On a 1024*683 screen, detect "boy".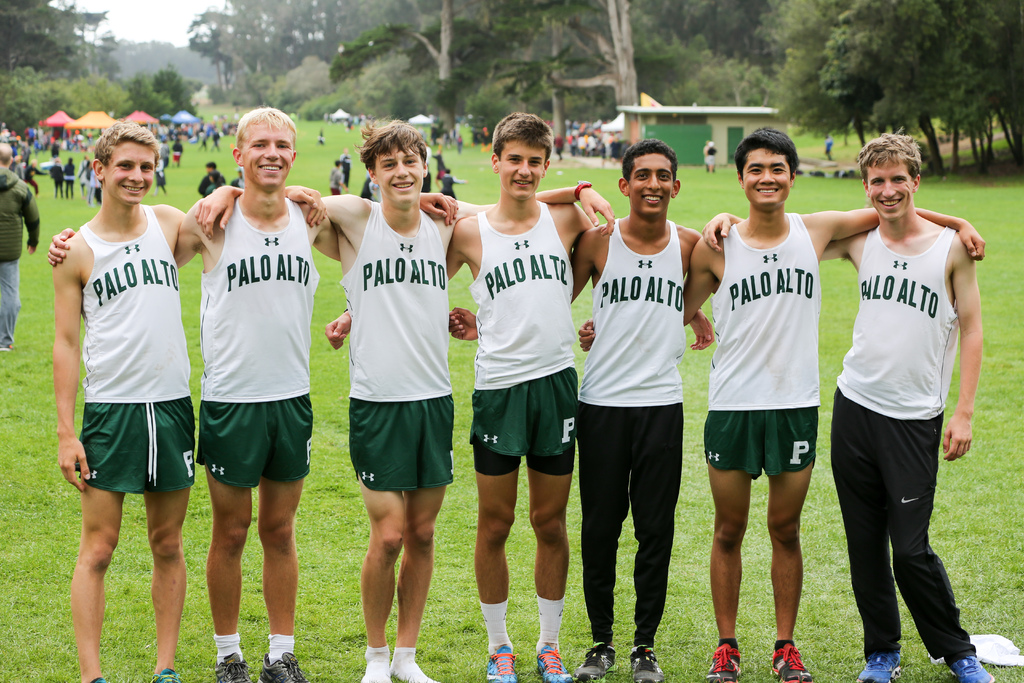
{"x1": 195, "y1": 122, "x2": 612, "y2": 682}.
